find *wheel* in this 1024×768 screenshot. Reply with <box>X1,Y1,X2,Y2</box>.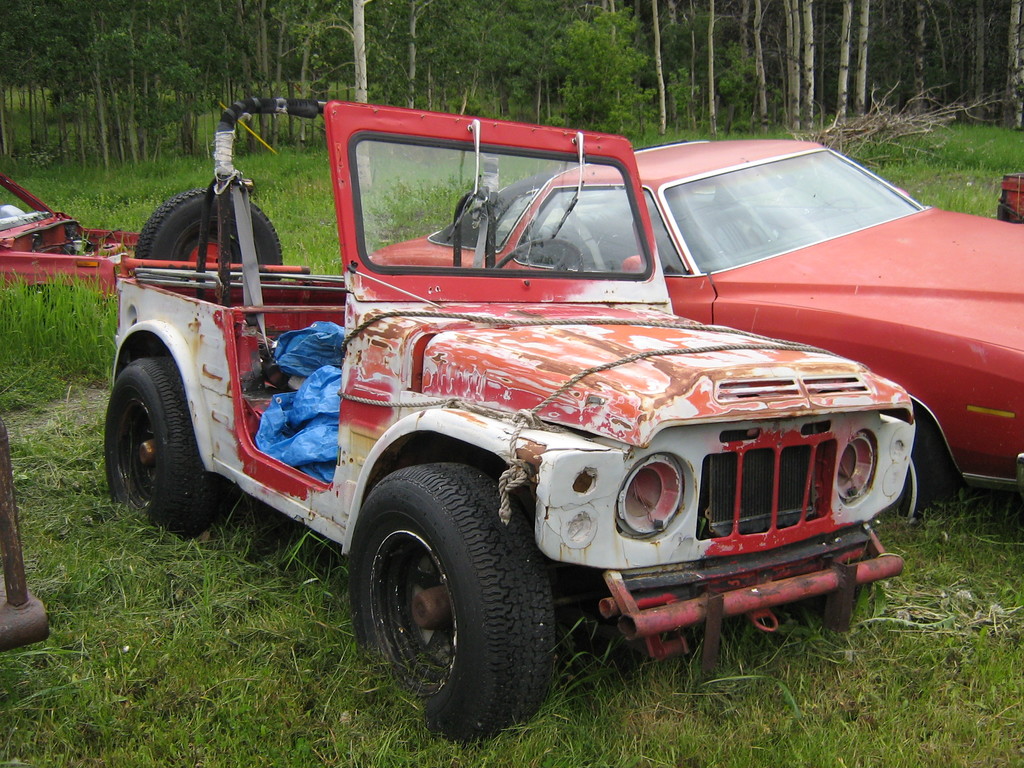
<box>100,356,228,538</box>.
